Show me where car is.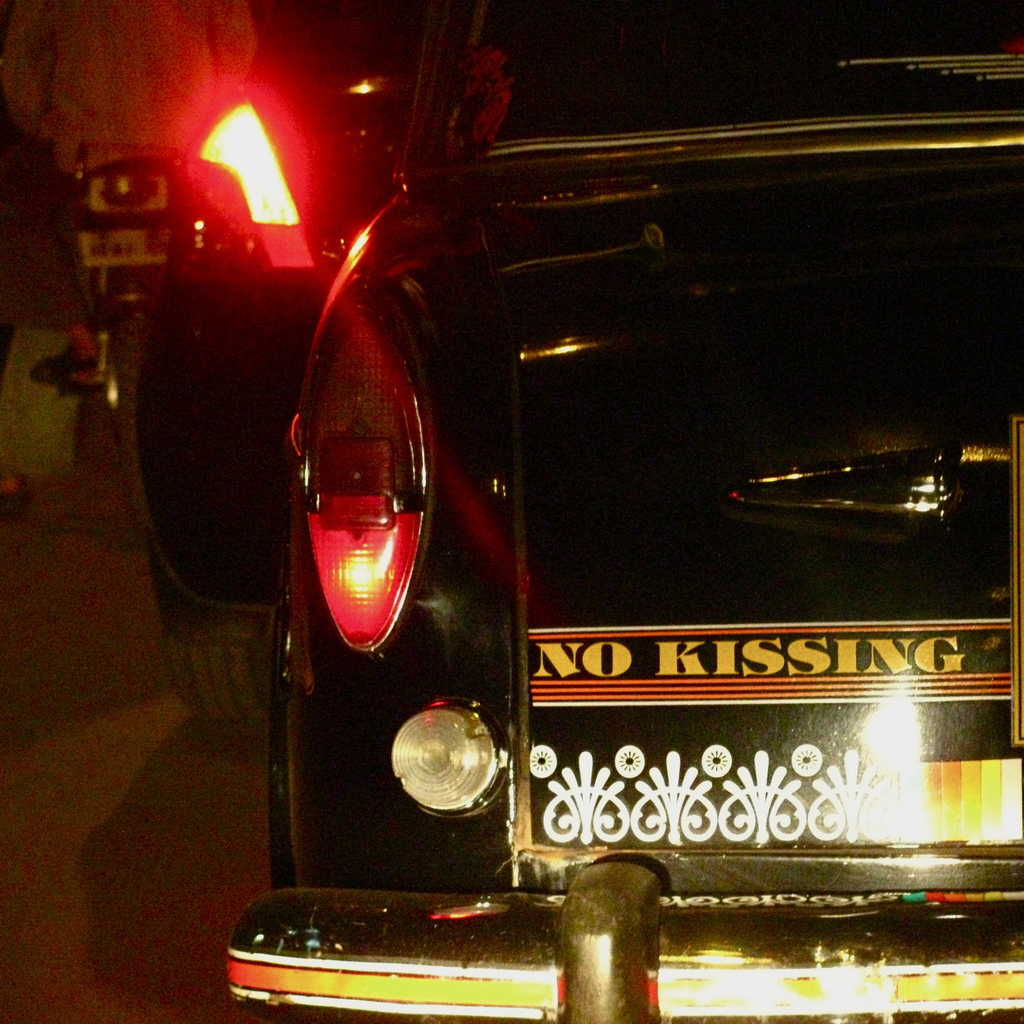
car is at (left=134, top=0, right=431, bottom=721).
